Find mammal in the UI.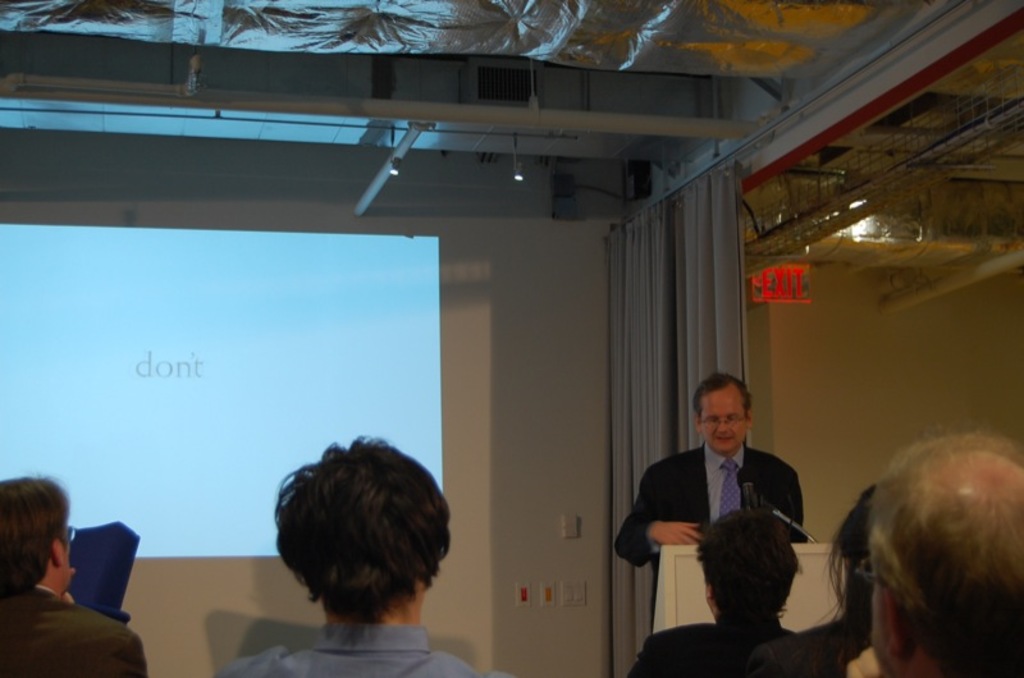
UI element at <region>614, 367, 812, 550</region>.
